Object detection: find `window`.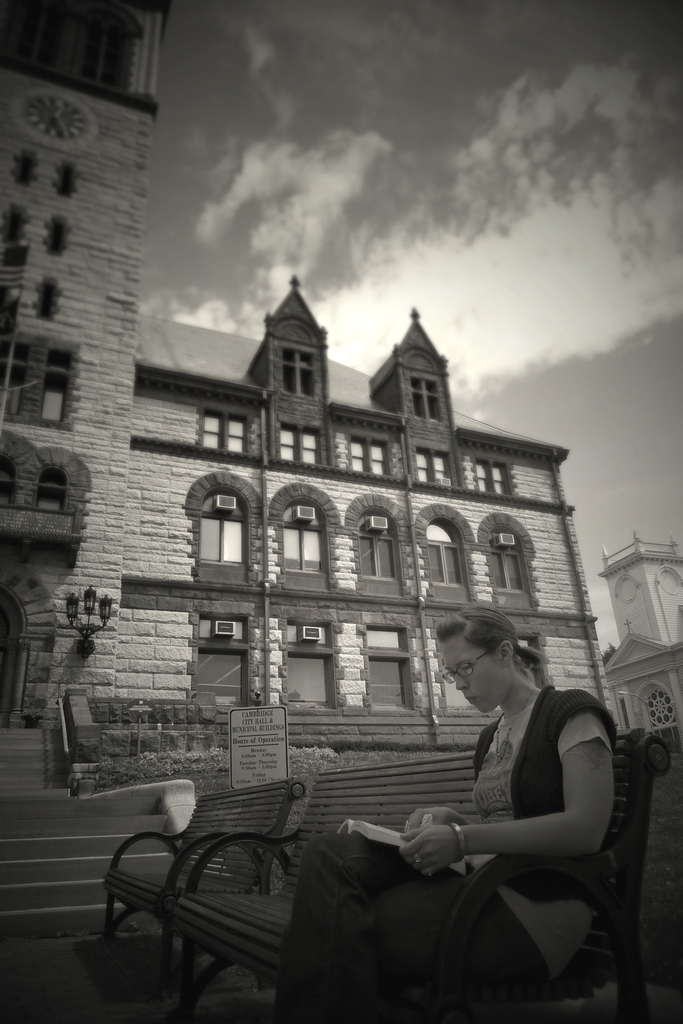
x1=269, y1=421, x2=324, y2=463.
